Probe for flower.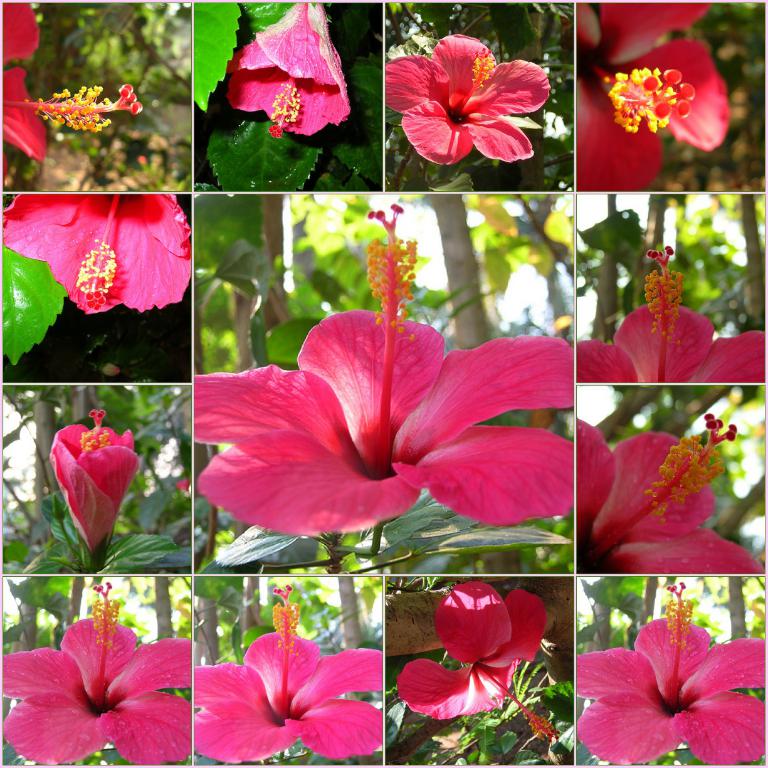
Probe result: [572, 240, 767, 380].
